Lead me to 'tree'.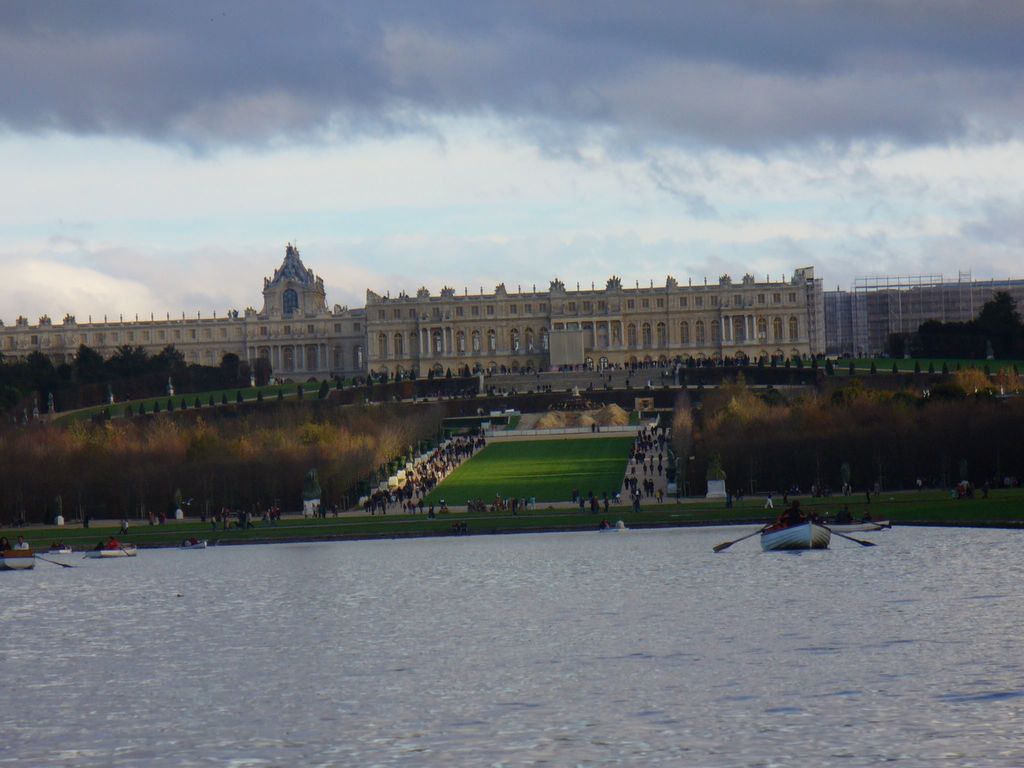
Lead to [left=800, top=357, right=805, bottom=374].
